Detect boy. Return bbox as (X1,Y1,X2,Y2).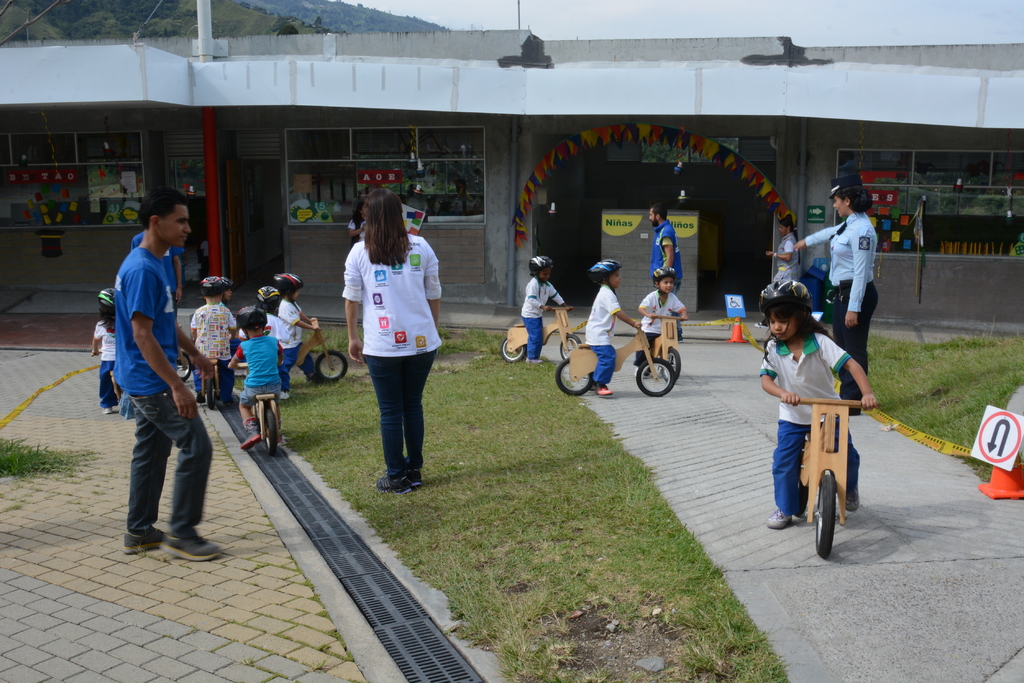
(638,268,685,373).
